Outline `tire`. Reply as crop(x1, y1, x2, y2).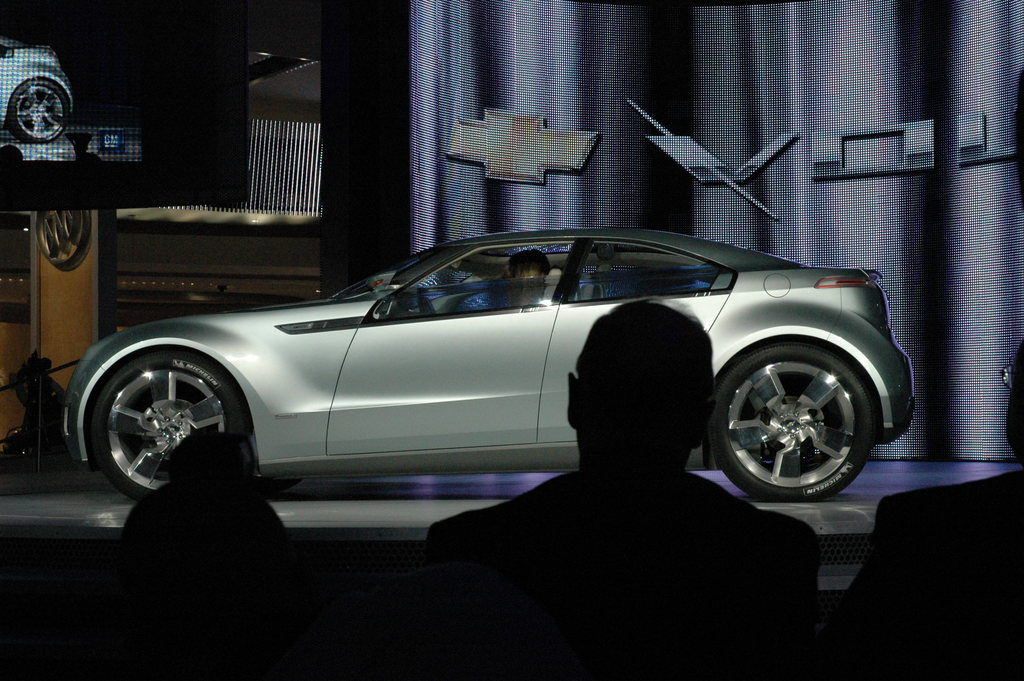
crop(88, 348, 243, 499).
